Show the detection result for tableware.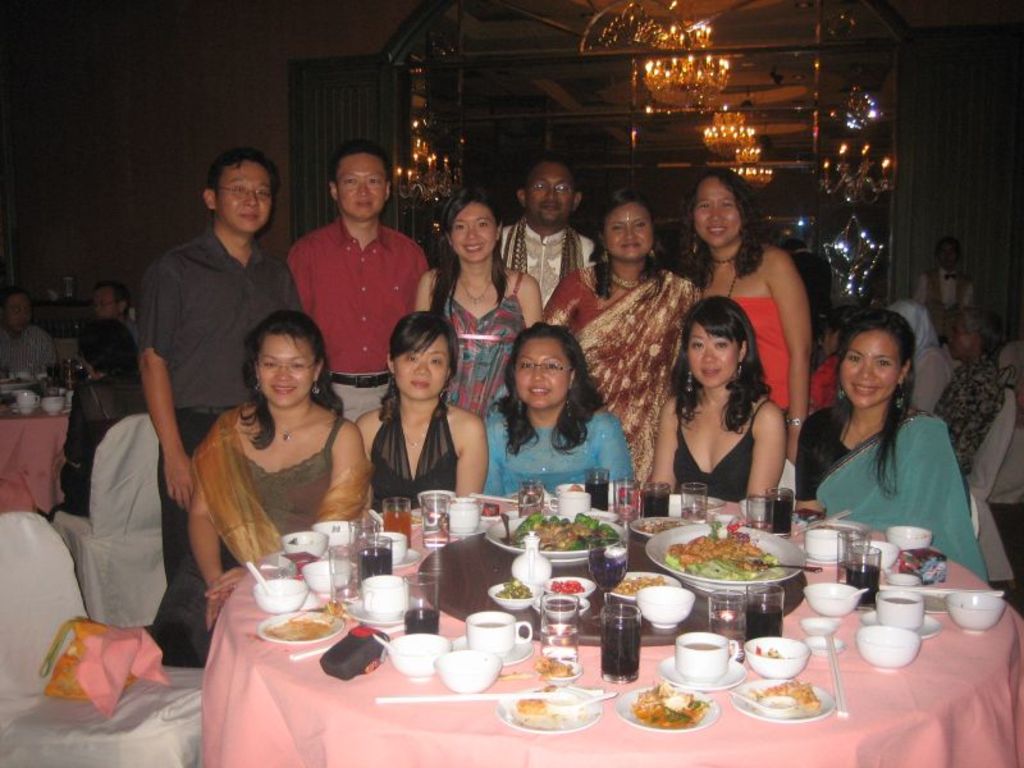
detection(67, 389, 74, 404).
